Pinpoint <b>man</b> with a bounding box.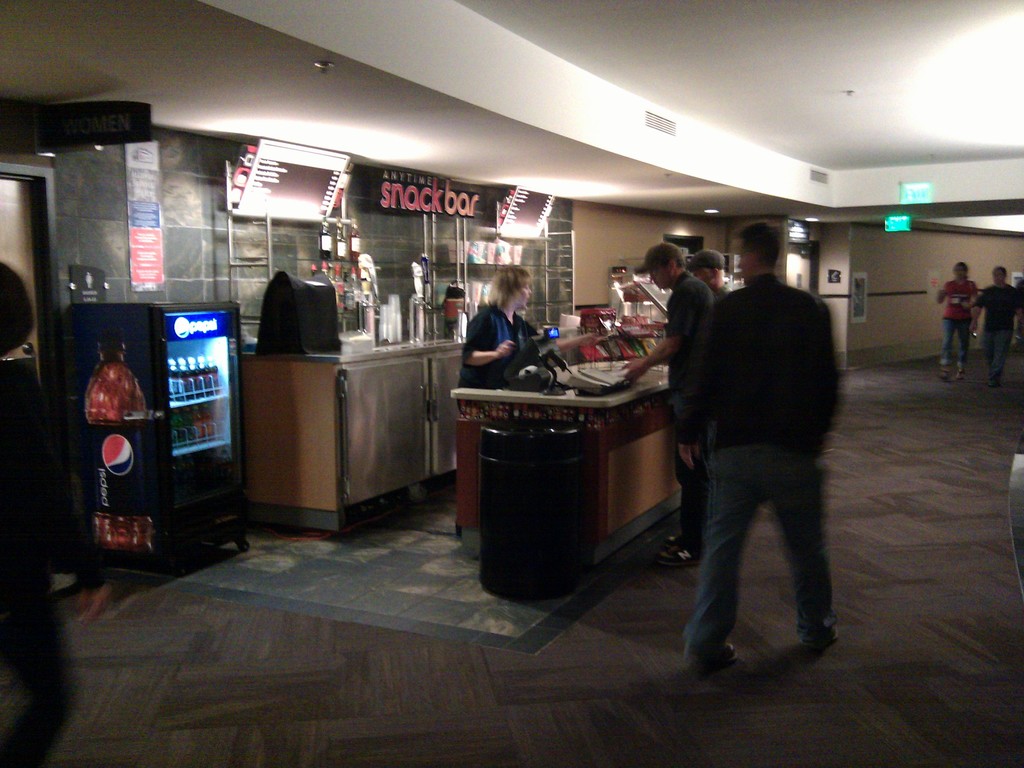
685:244:732:305.
